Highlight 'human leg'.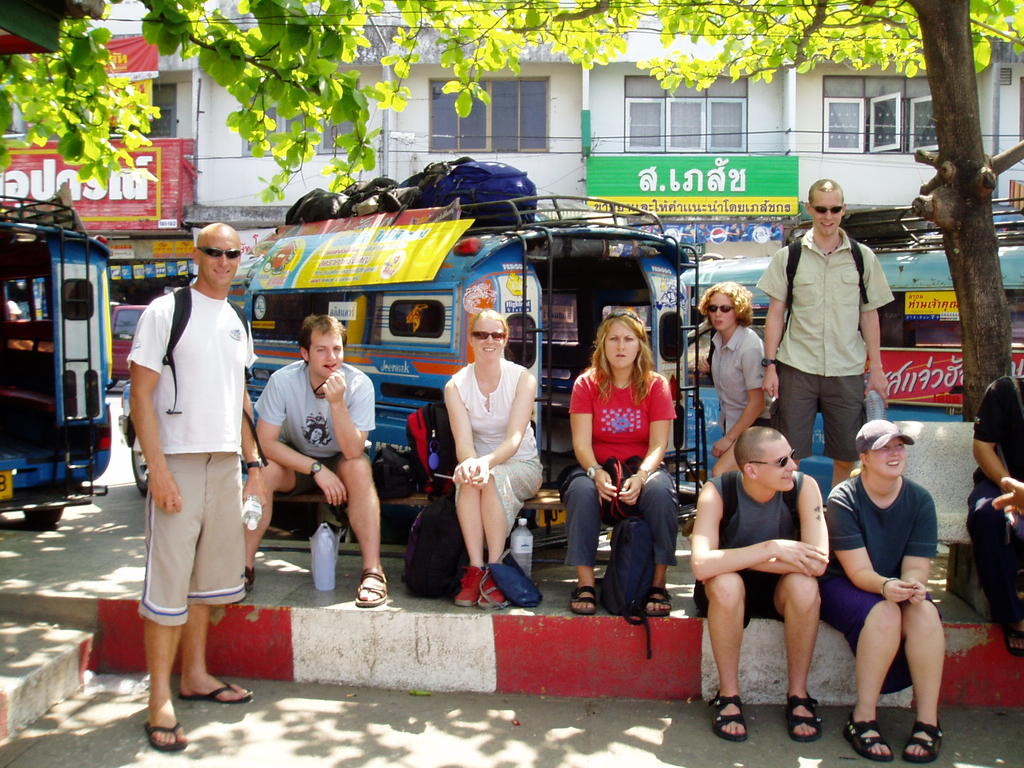
Highlighted region: (x1=774, y1=570, x2=823, y2=737).
